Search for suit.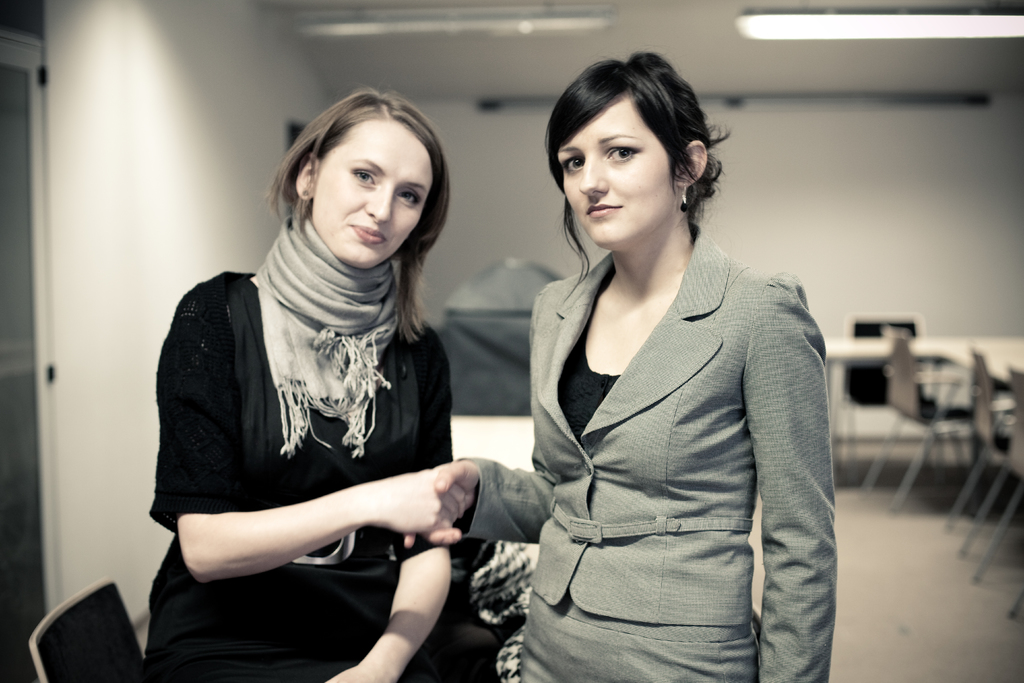
Found at crop(480, 152, 837, 679).
